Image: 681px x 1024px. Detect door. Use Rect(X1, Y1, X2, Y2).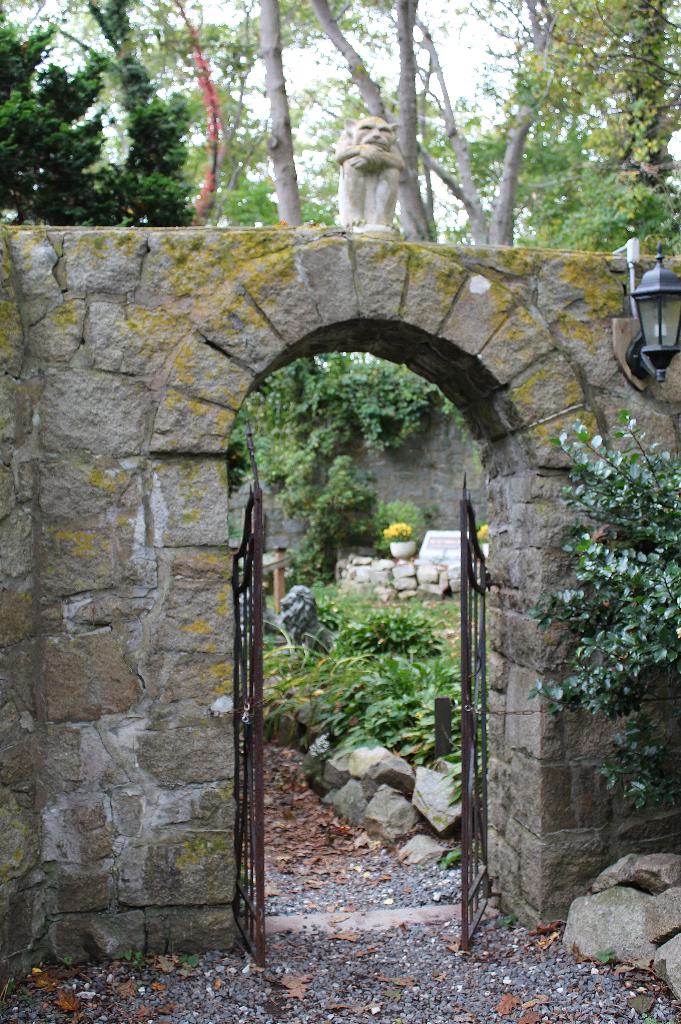
Rect(225, 420, 511, 973).
